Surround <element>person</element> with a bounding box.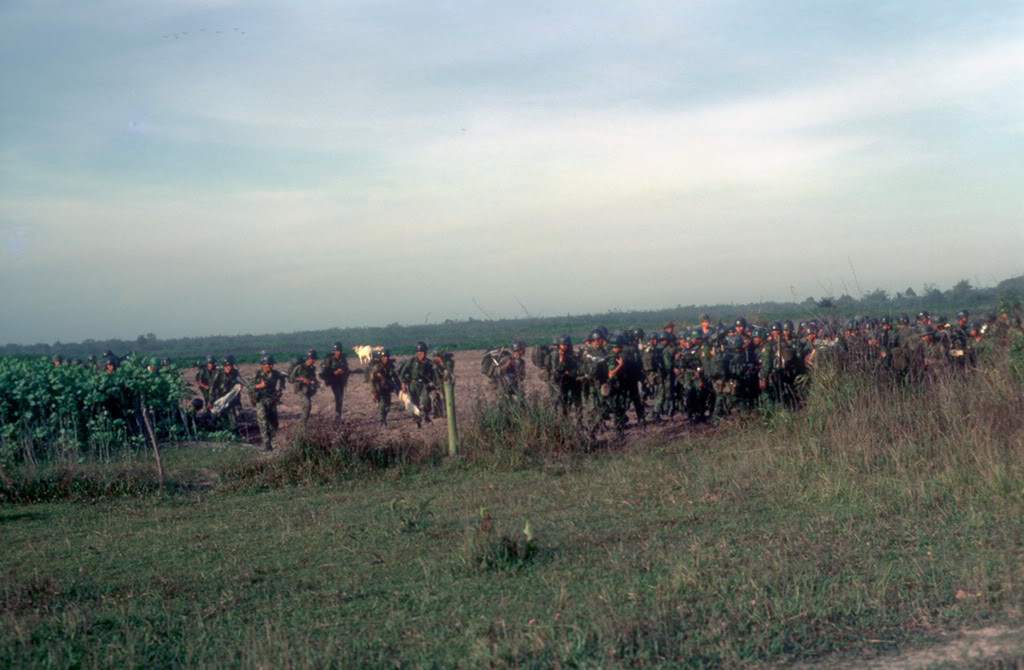
l=371, t=347, r=456, b=431.
